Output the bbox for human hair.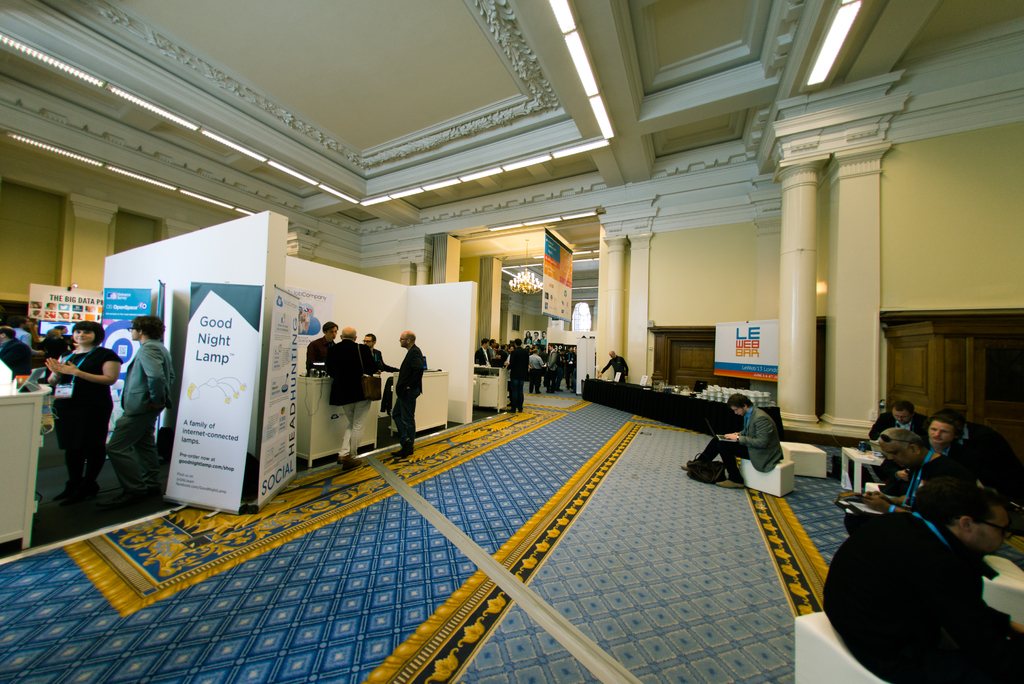
detection(56, 322, 69, 334).
